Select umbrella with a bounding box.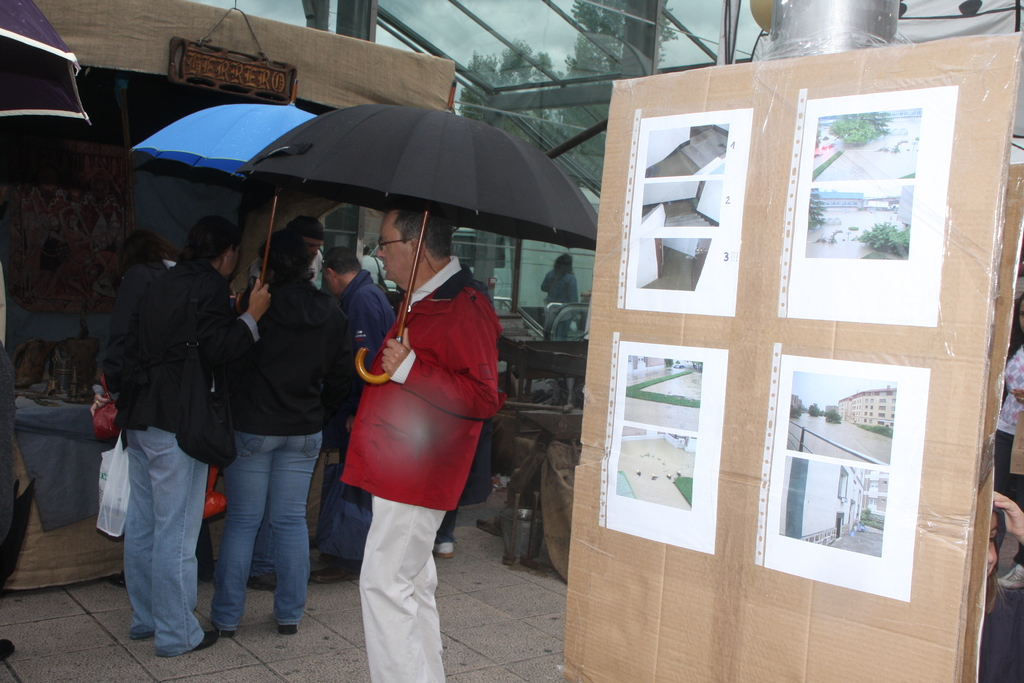
{"x1": 236, "y1": 80, "x2": 596, "y2": 393}.
